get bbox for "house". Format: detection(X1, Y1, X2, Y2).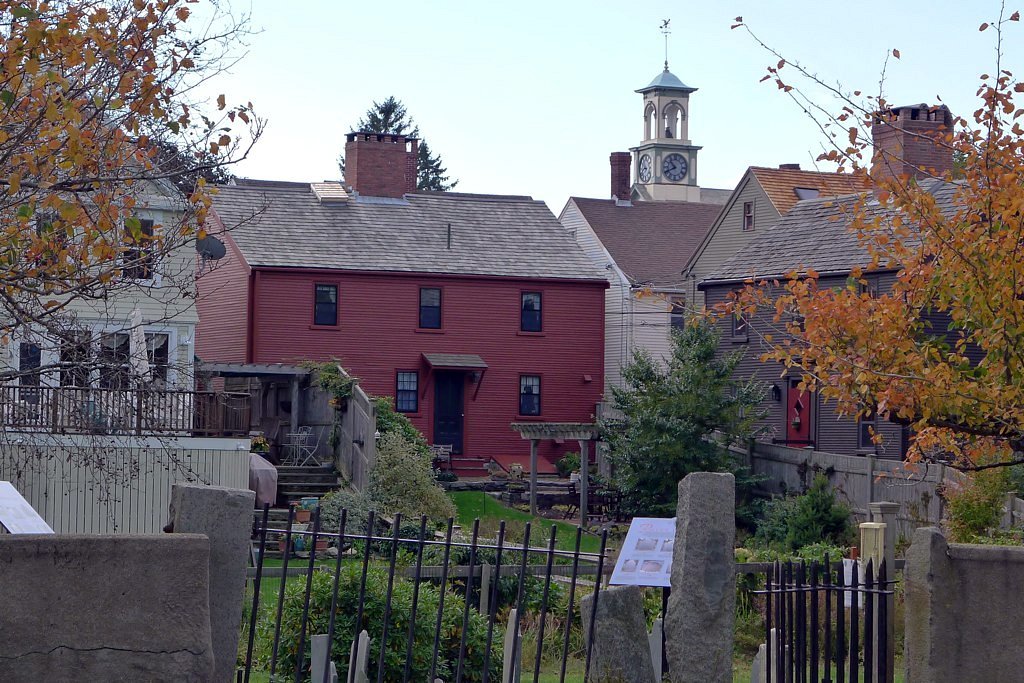
detection(704, 182, 1023, 457).
